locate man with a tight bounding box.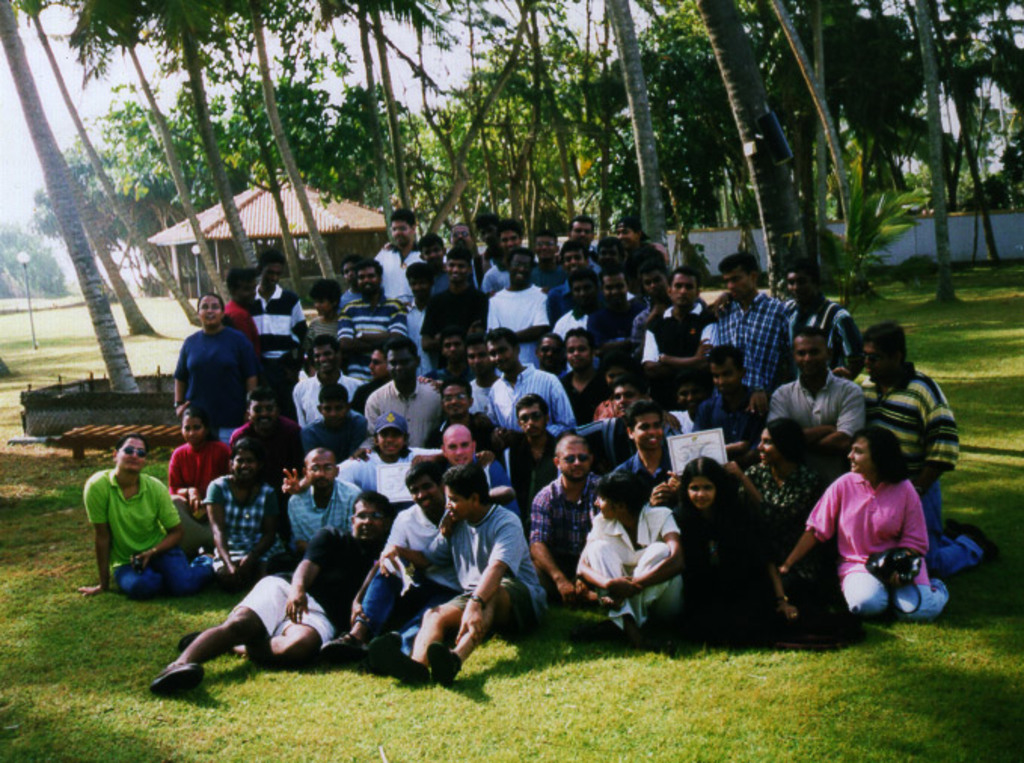
232:395:306:466.
